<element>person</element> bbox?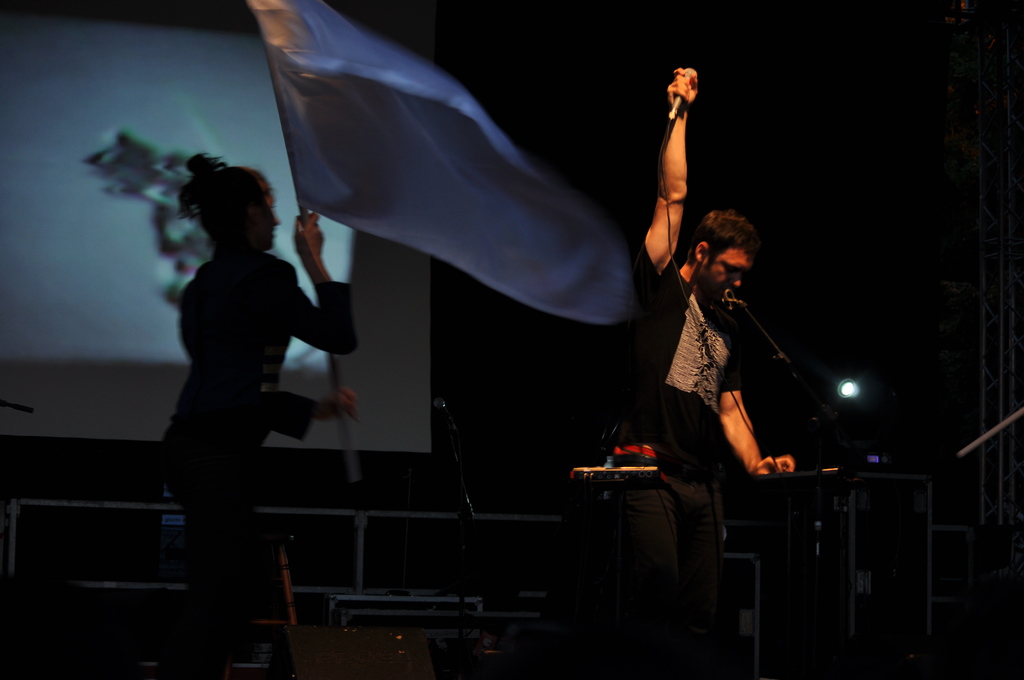
region(639, 64, 804, 679)
